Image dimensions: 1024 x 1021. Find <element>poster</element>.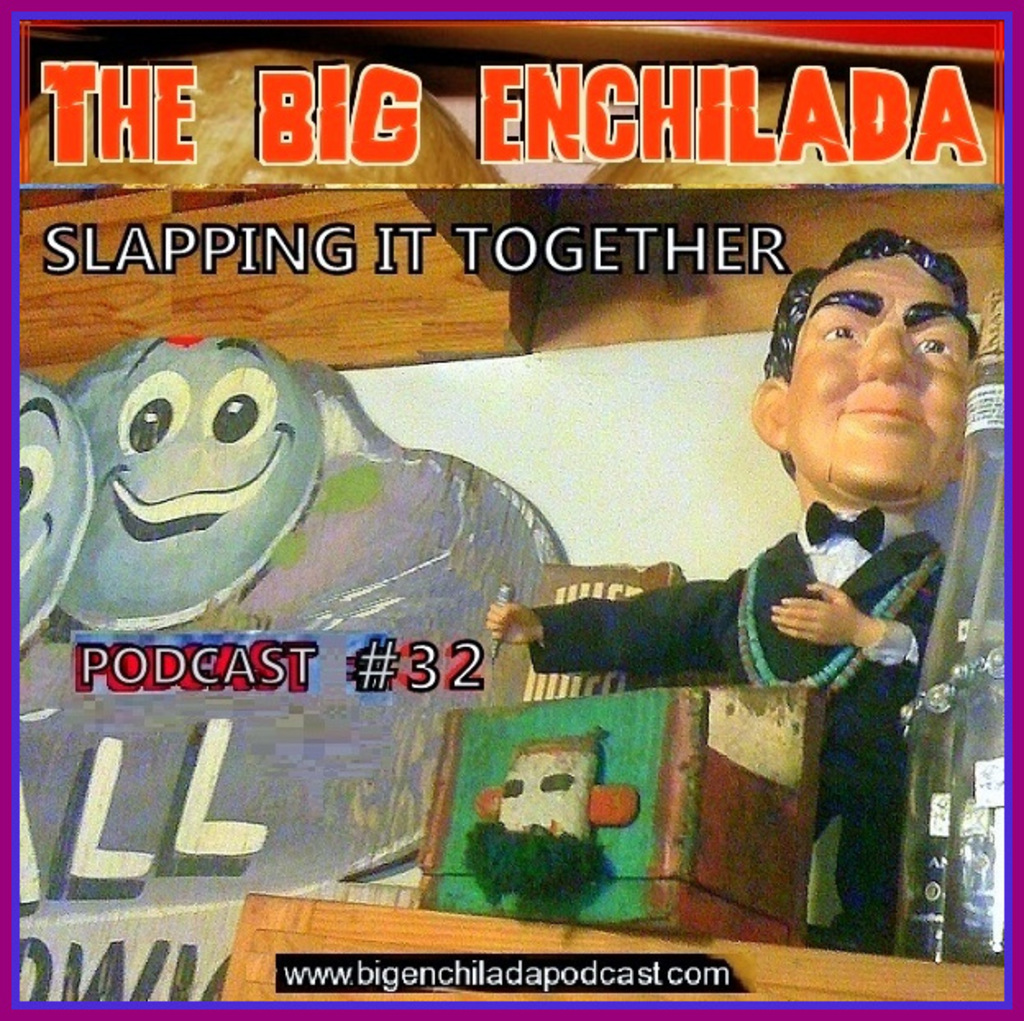
(x1=0, y1=0, x2=1022, y2=1019).
